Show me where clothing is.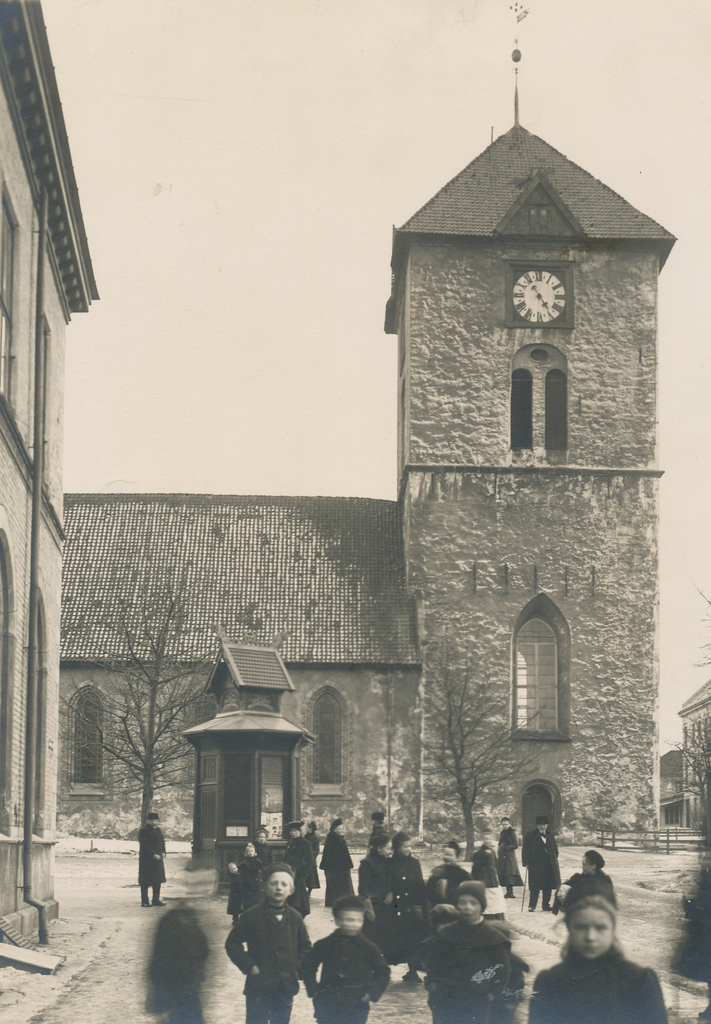
clothing is at Rect(253, 840, 275, 868).
